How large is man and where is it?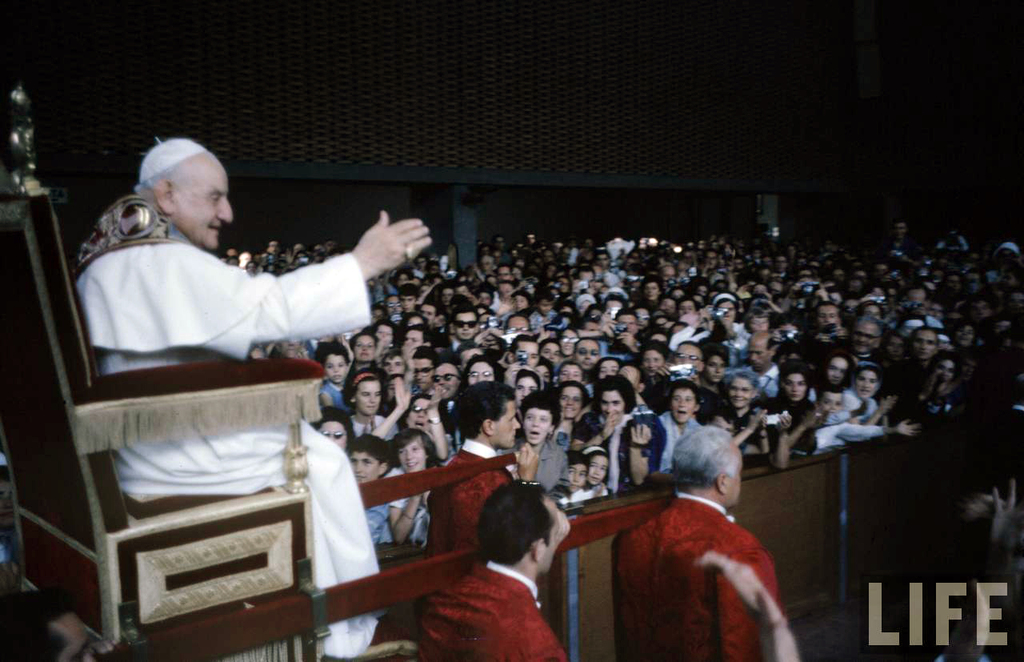
Bounding box: crop(585, 315, 598, 335).
